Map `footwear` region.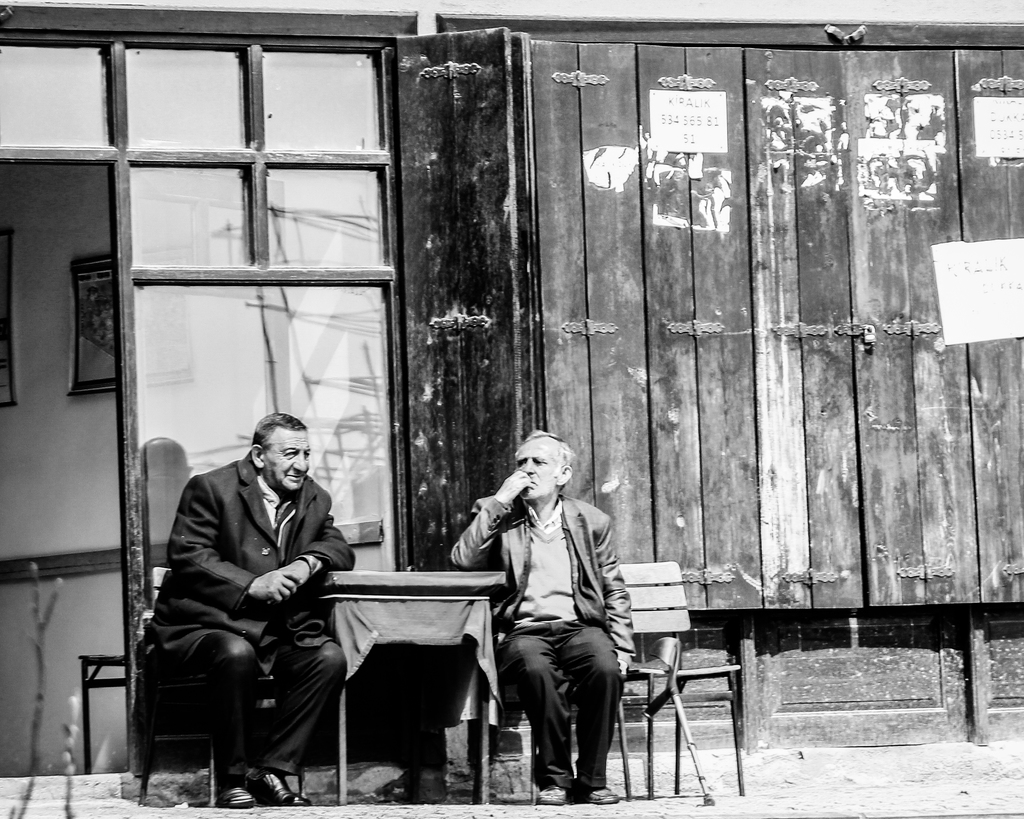
Mapped to [x1=216, y1=775, x2=253, y2=809].
